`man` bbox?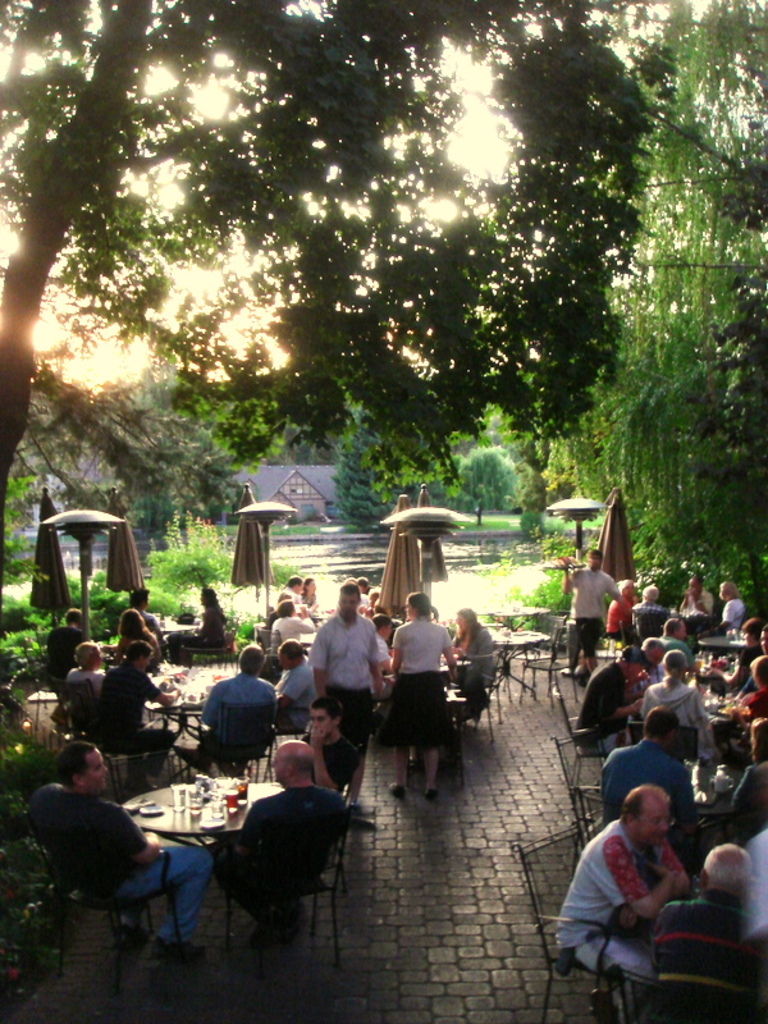
<bbox>301, 575, 390, 815</bbox>
